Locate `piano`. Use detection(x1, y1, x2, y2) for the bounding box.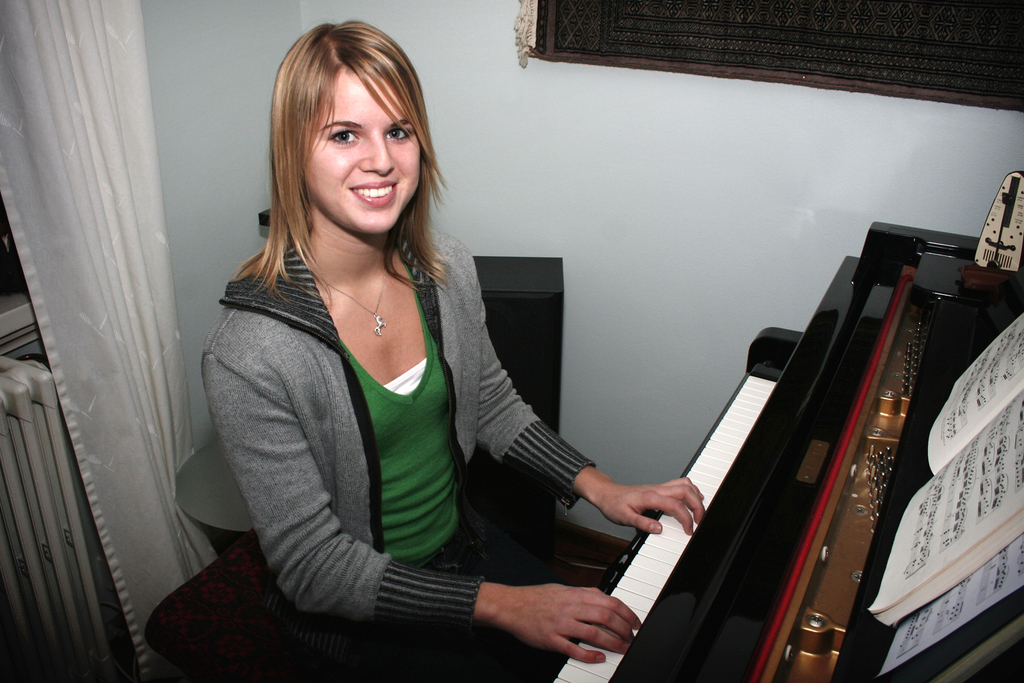
detection(538, 184, 997, 682).
